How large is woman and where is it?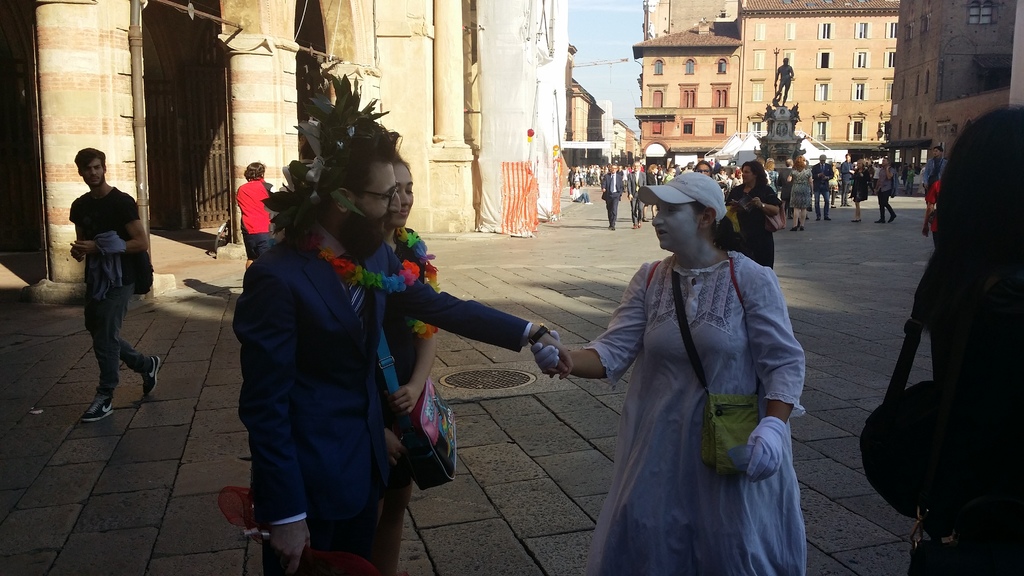
Bounding box: [left=642, top=164, right=657, bottom=223].
